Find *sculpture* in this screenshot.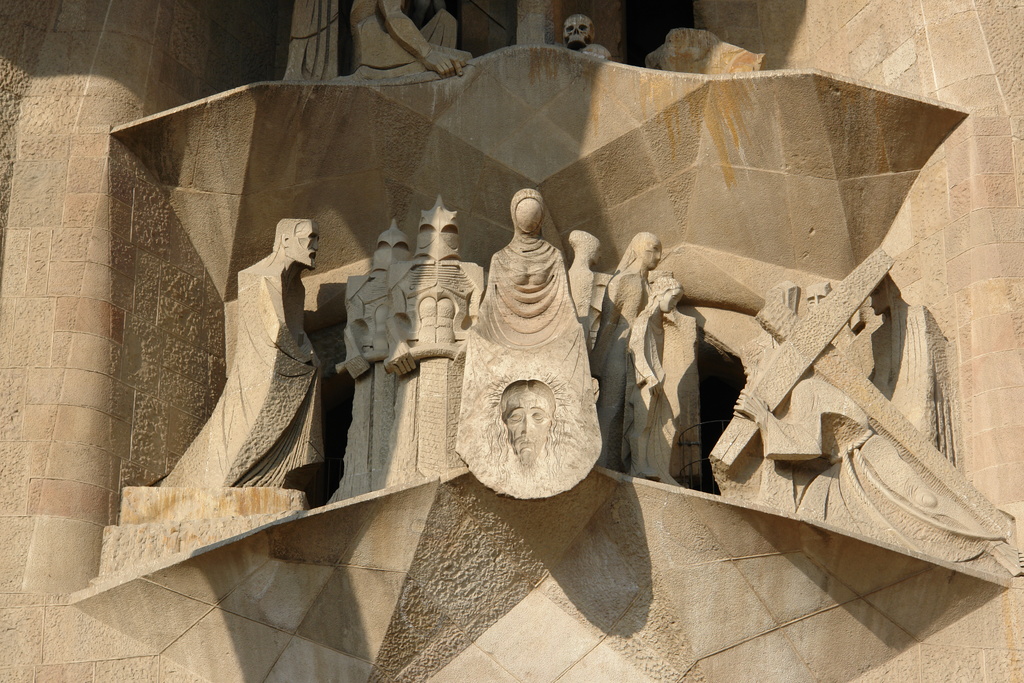
The bounding box for *sculpture* is x1=324, y1=201, x2=432, y2=481.
